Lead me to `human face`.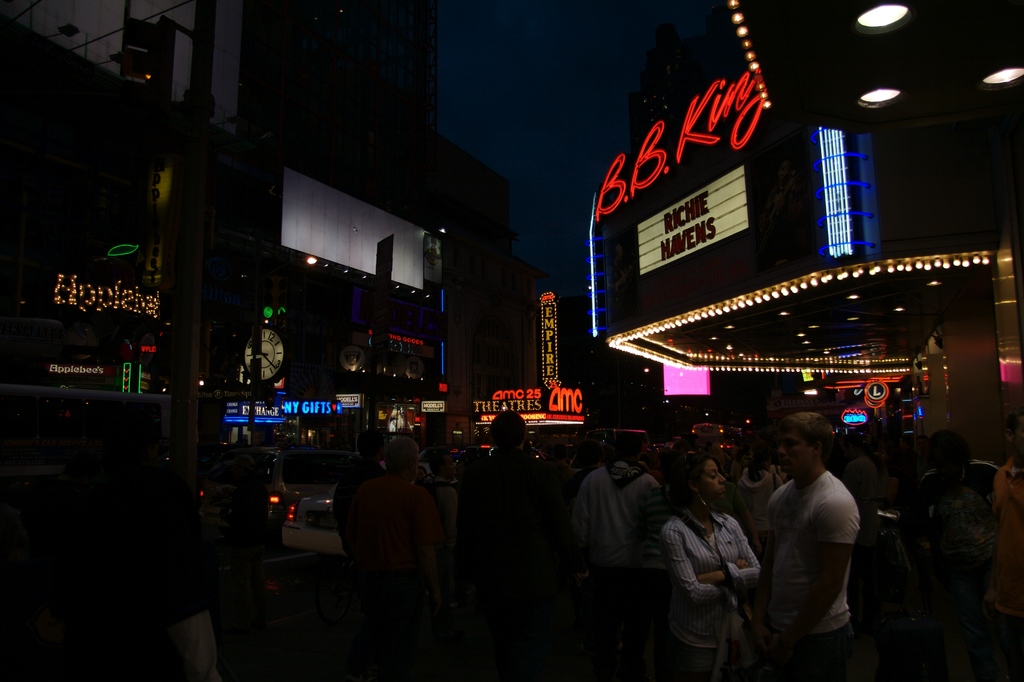
Lead to bbox=[698, 457, 726, 500].
